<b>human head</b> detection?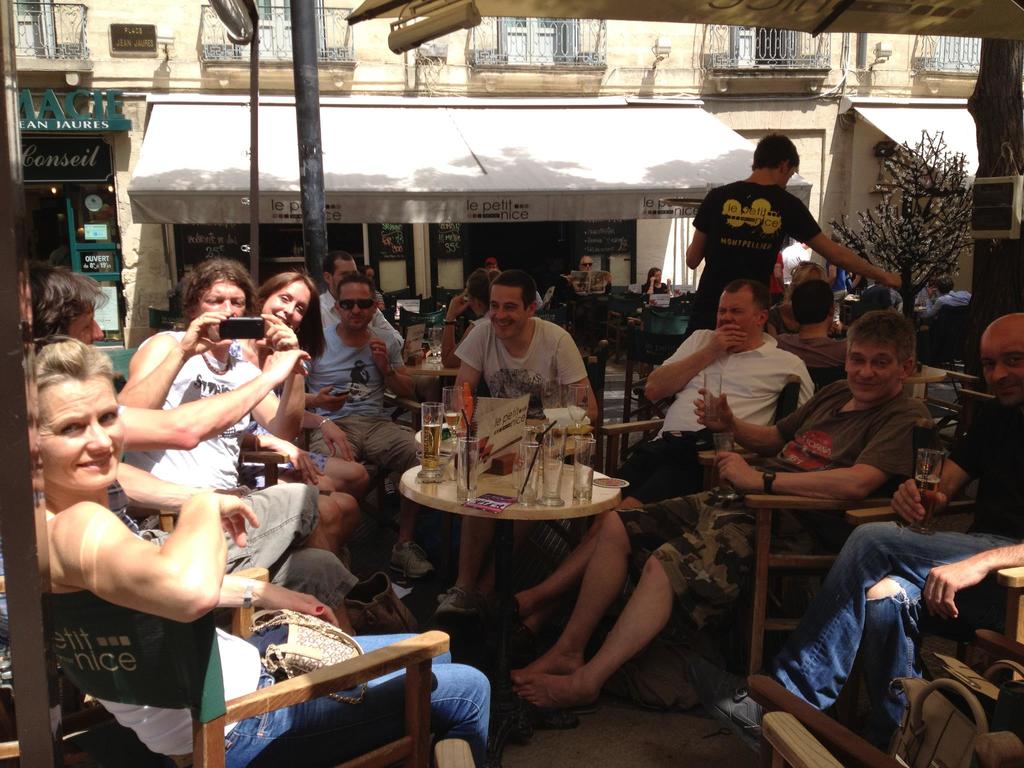
BBox(785, 278, 836, 329)
